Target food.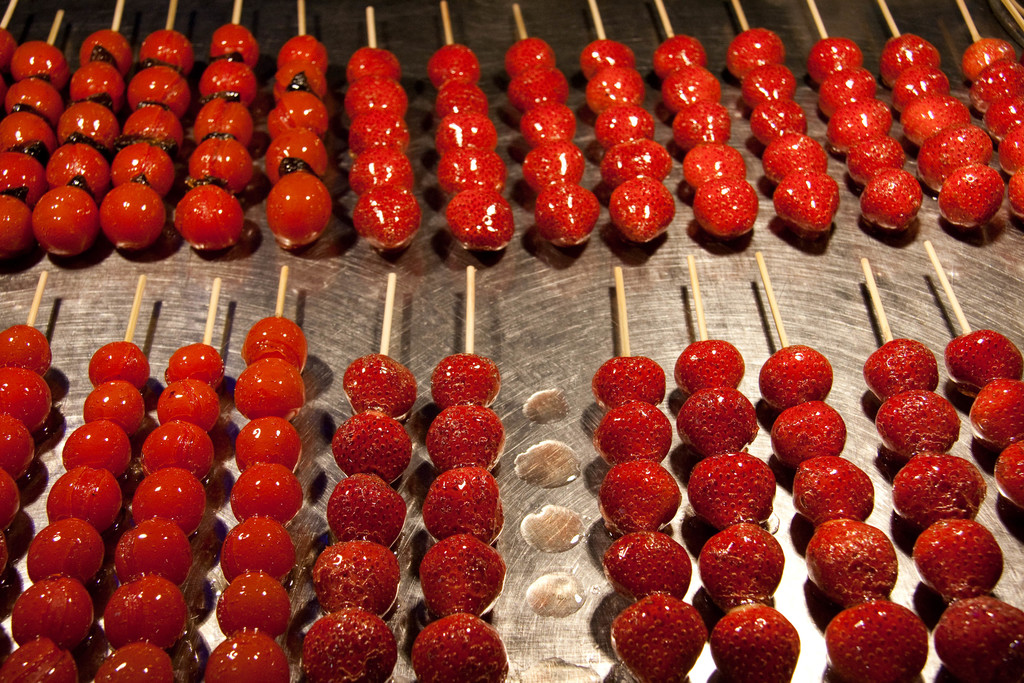
Target region: 5,635,84,682.
